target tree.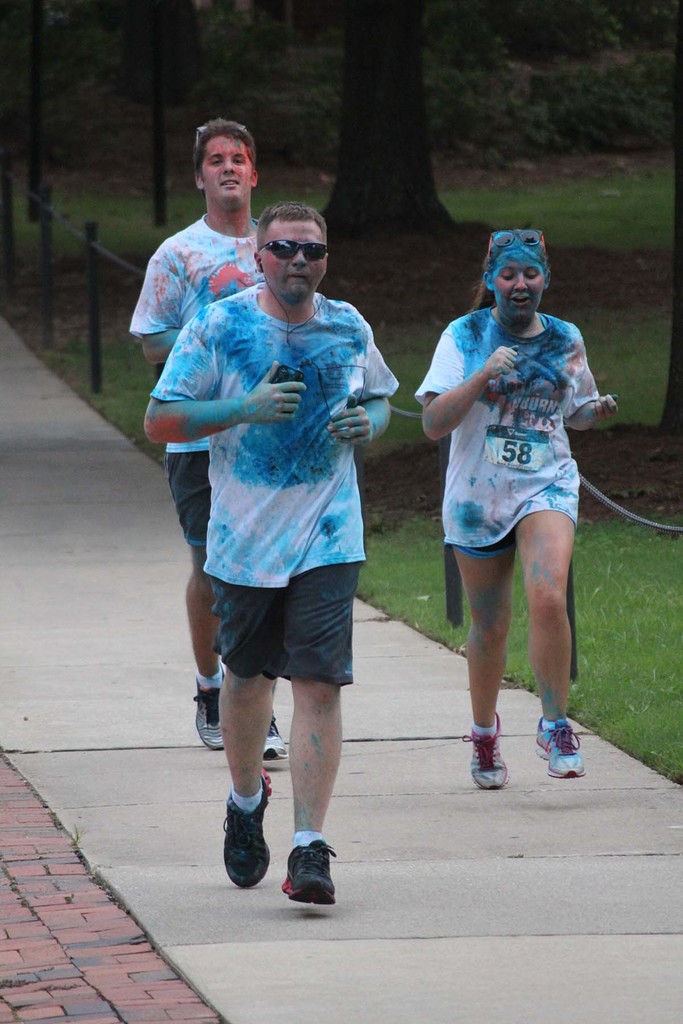
Target region: locate(7, 0, 67, 199).
